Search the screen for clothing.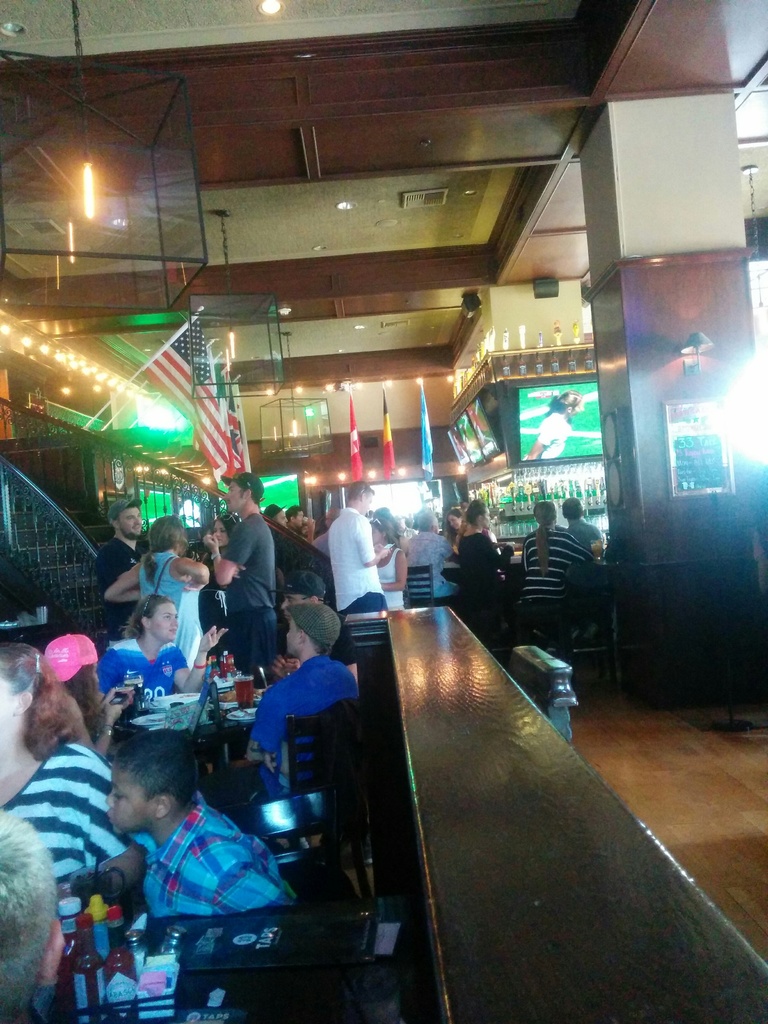
Found at (101,534,131,636).
